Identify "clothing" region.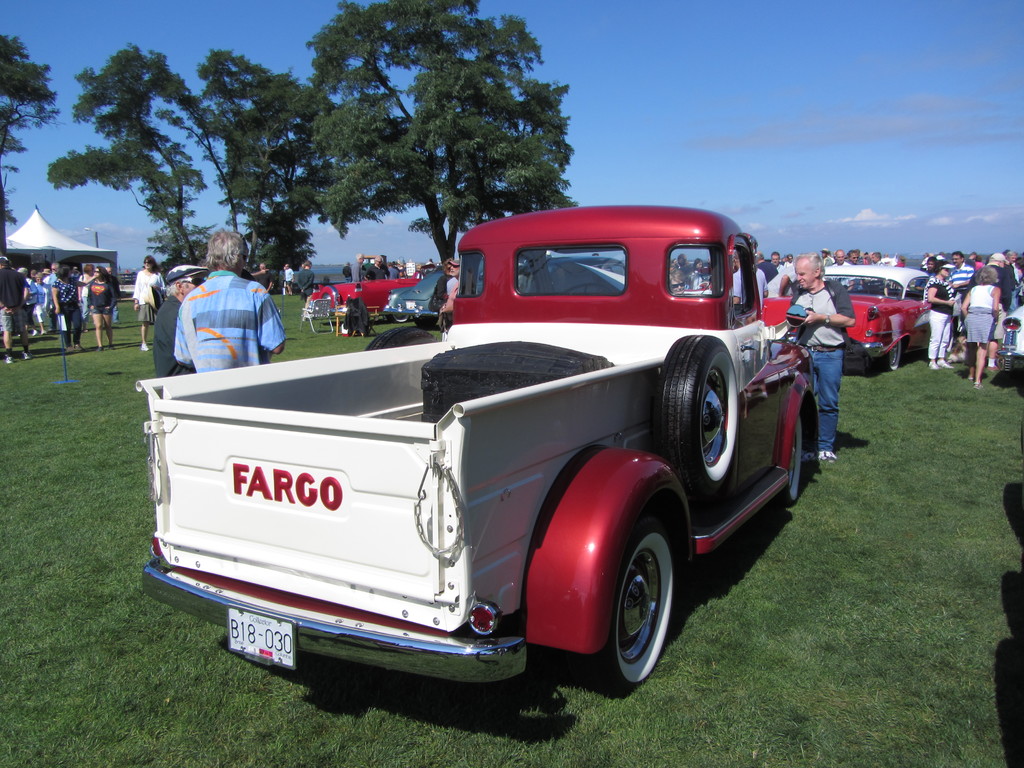
Region: (431, 271, 447, 327).
